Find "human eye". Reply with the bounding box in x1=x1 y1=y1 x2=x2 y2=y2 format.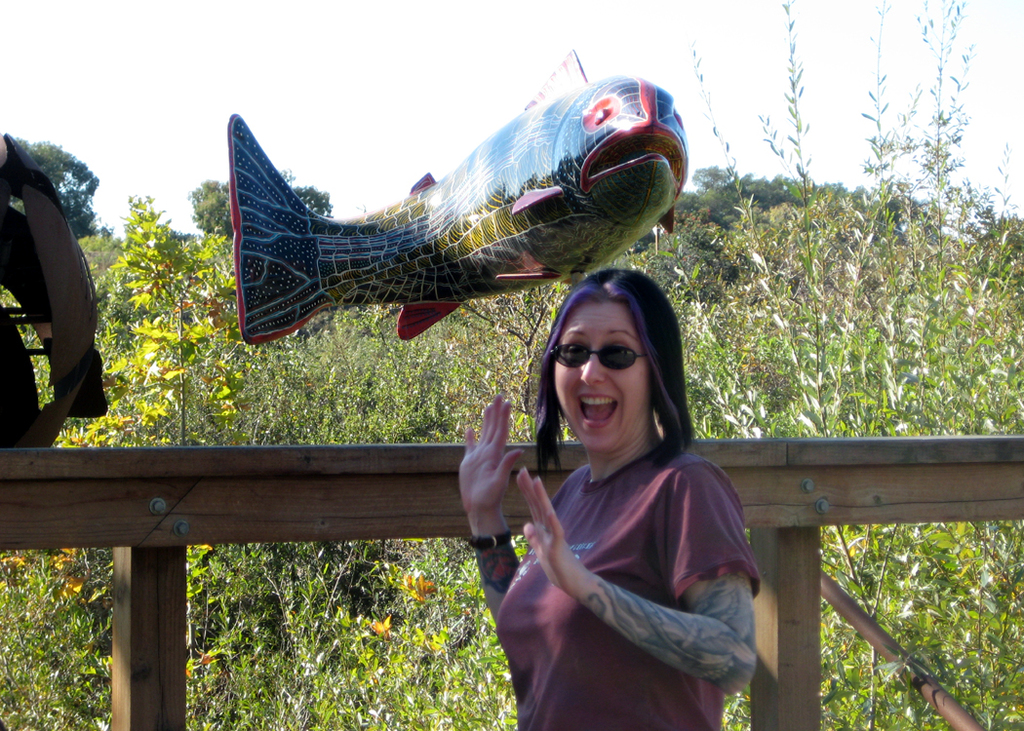
x1=560 y1=342 x2=588 y2=364.
